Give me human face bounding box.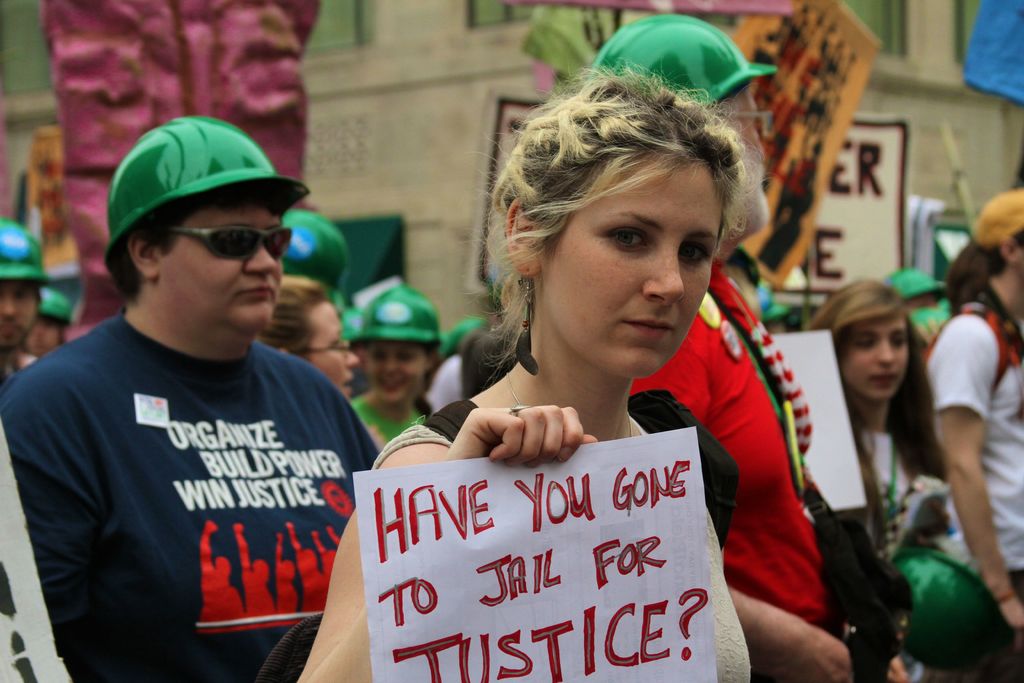
box(728, 84, 765, 233).
